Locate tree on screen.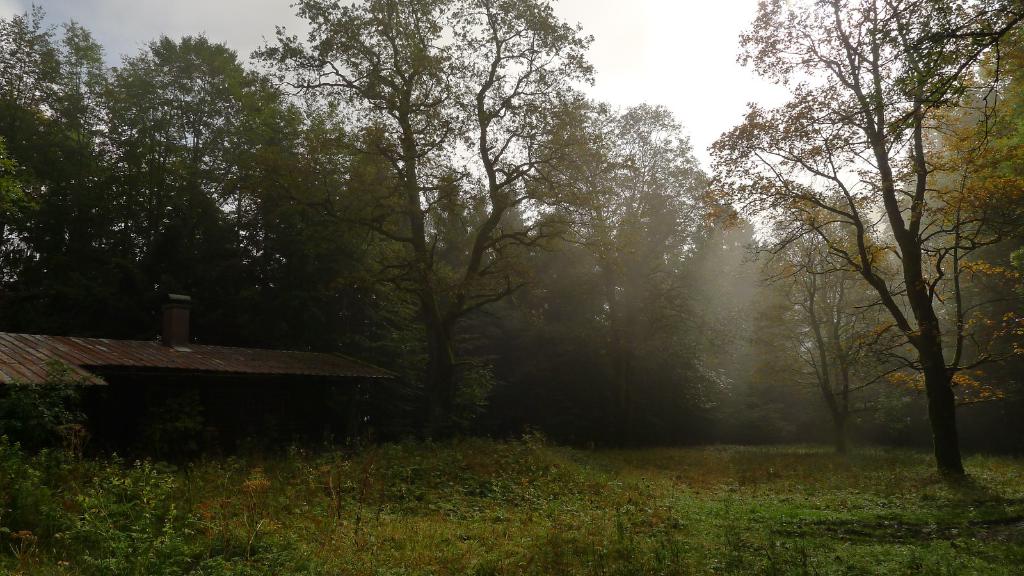
On screen at locate(744, 182, 912, 470).
